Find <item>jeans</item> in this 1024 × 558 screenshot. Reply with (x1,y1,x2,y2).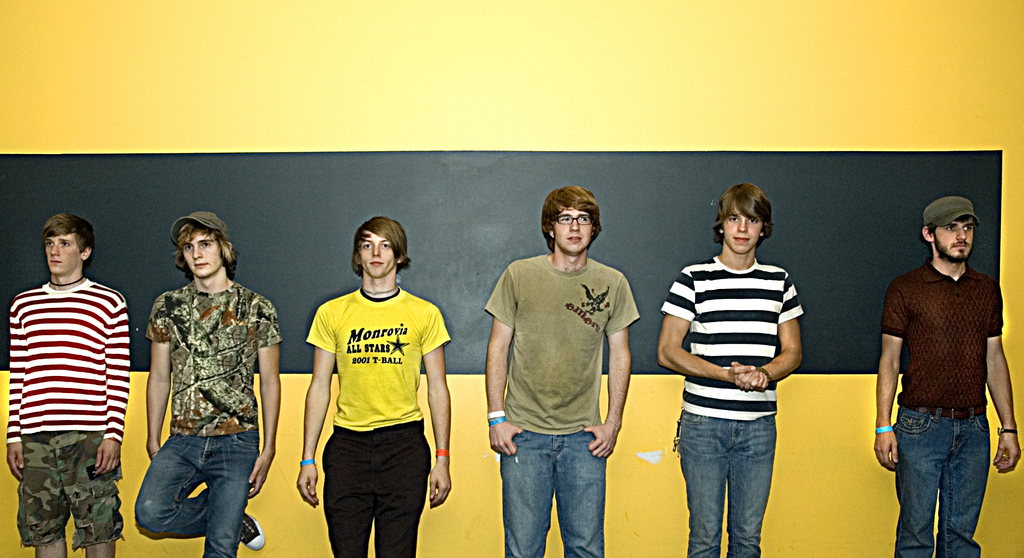
(138,426,257,555).
